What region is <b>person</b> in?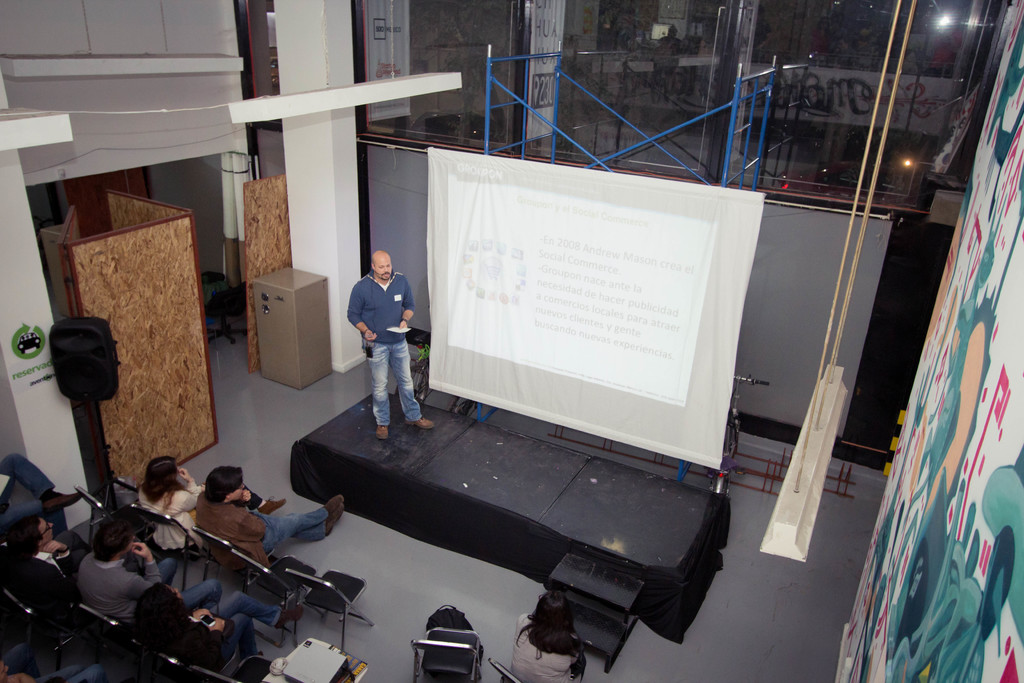
343:253:440:442.
